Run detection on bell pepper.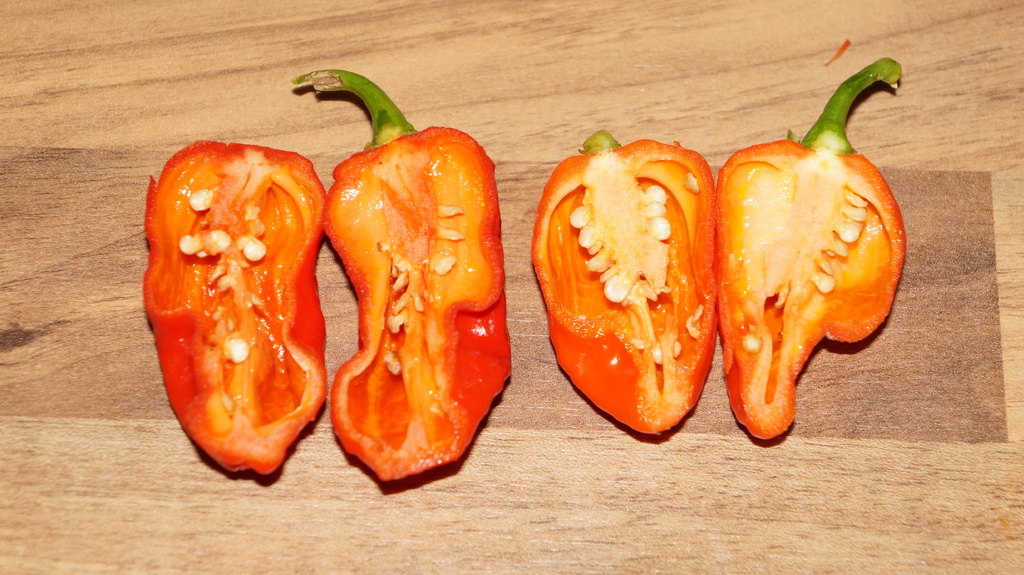
Result: region(145, 141, 327, 479).
